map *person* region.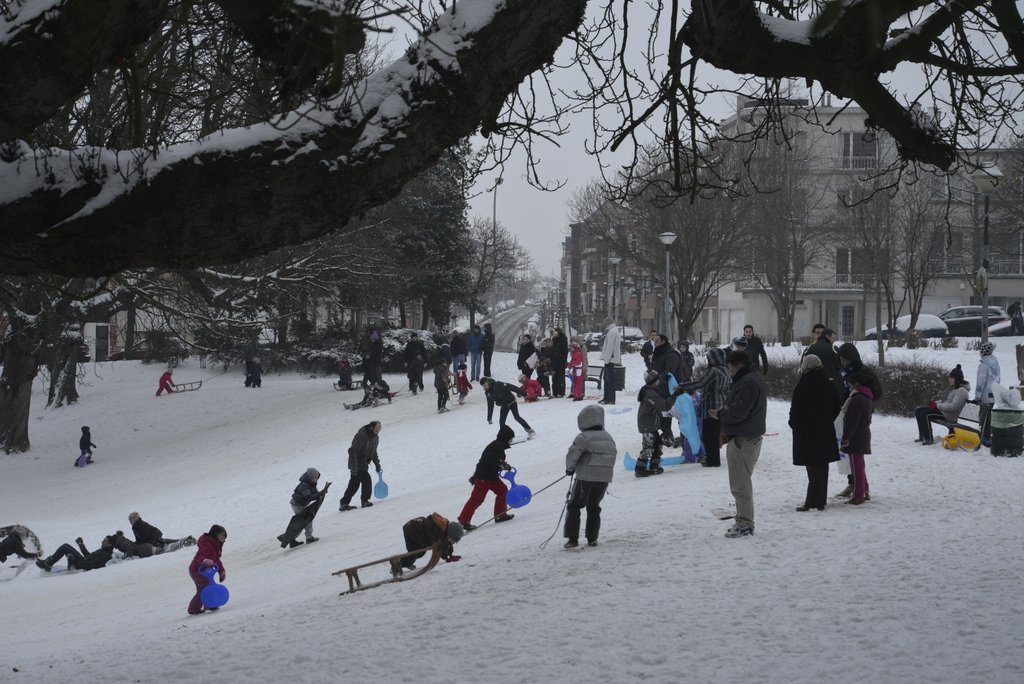
Mapped to (407, 350, 426, 395).
